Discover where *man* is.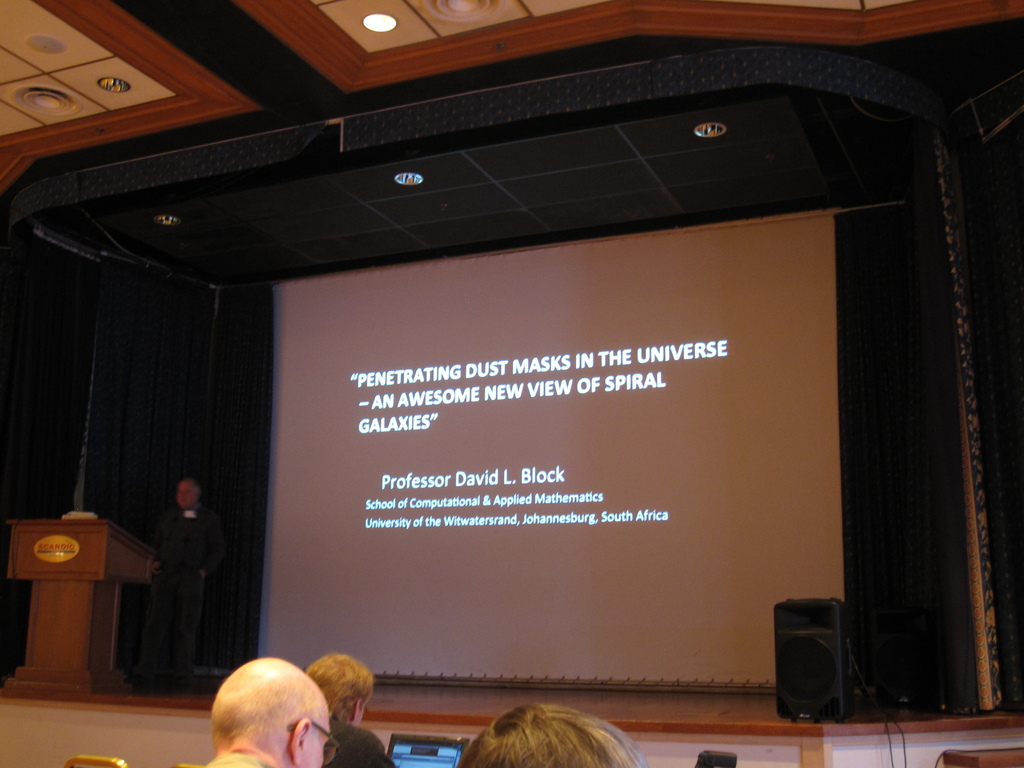
Discovered at <bbox>179, 632, 356, 767</bbox>.
